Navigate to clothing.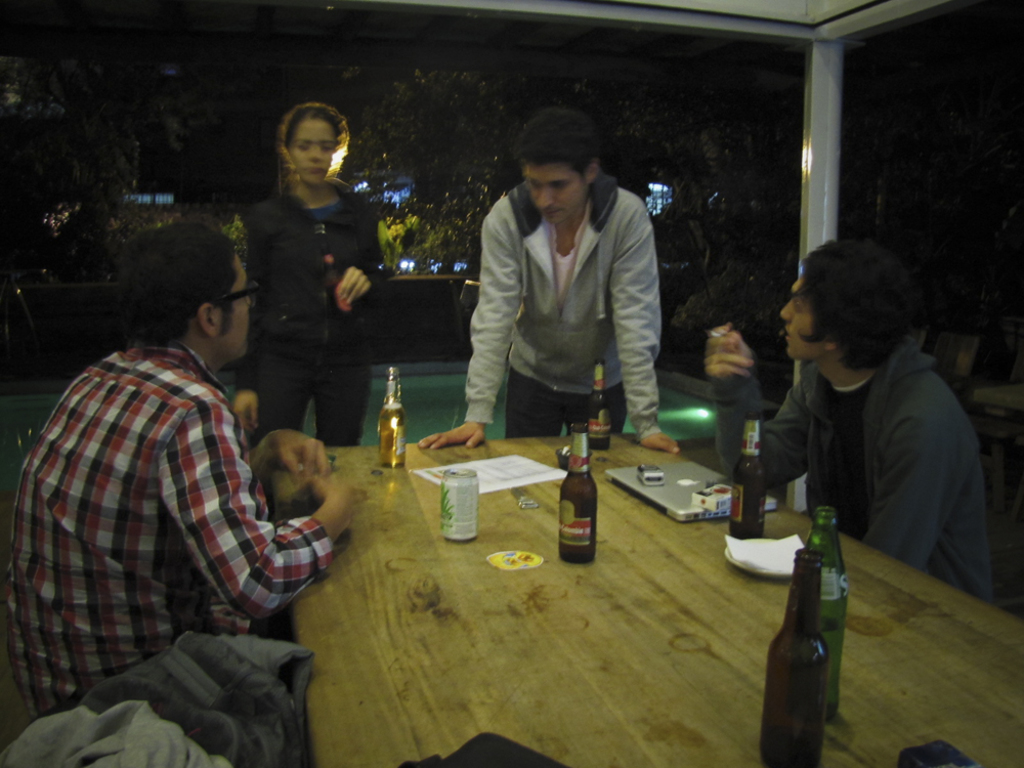
Navigation target: {"x1": 0, "y1": 337, "x2": 324, "y2": 707}.
